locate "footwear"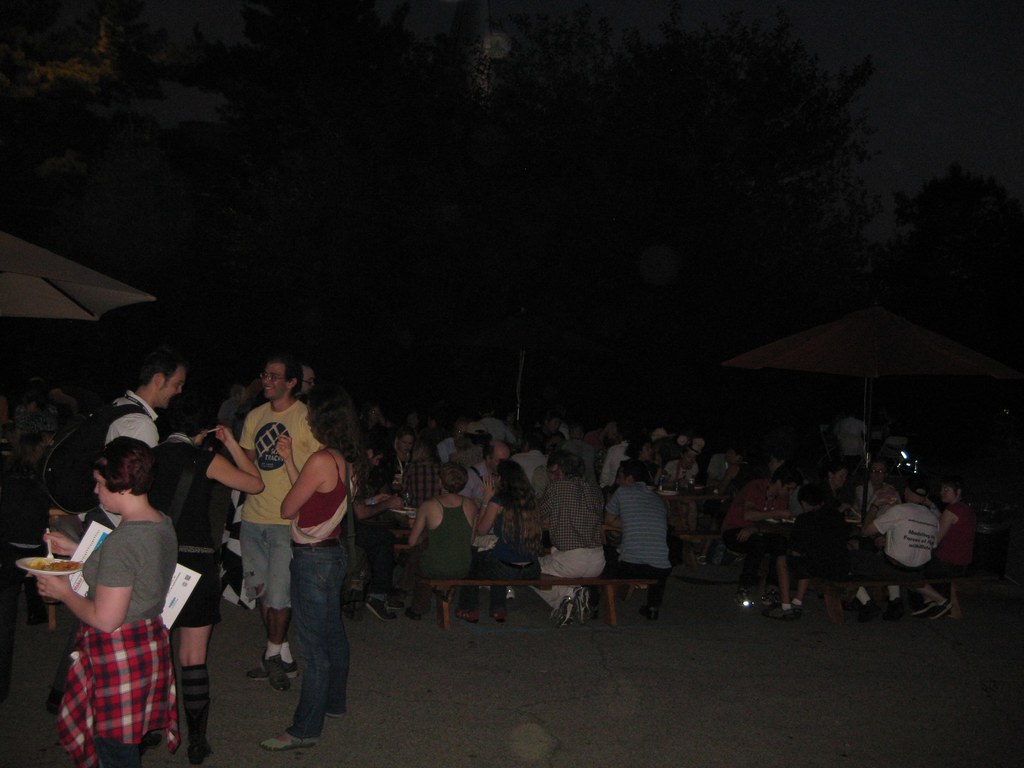
<box>366,596,401,625</box>
